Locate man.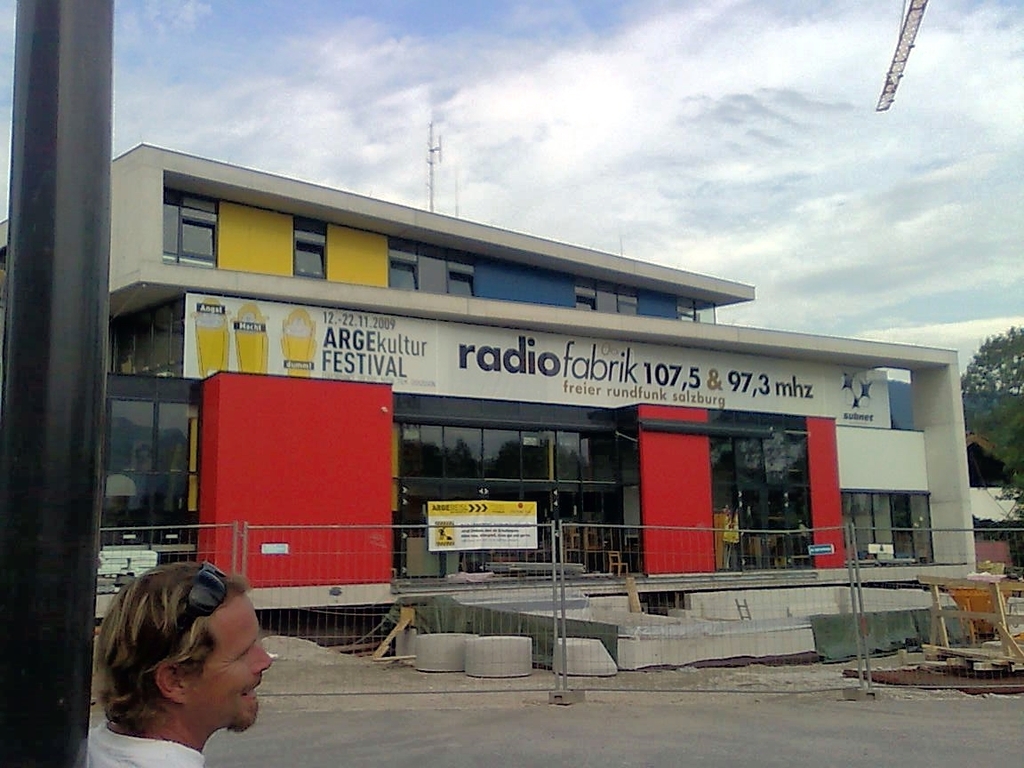
Bounding box: (x1=59, y1=553, x2=296, y2=767).
